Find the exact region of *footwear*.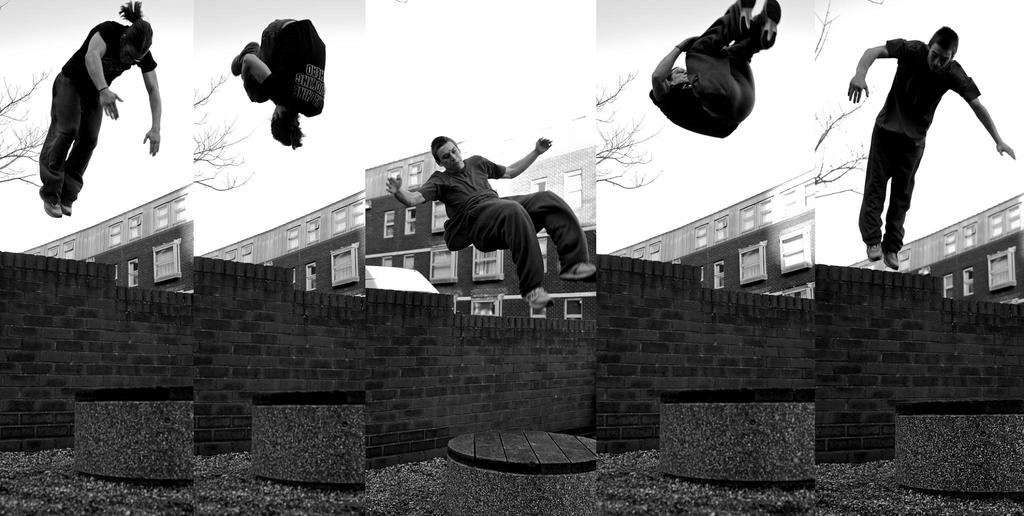
Exact region: (x1=59, y1=201, x2=75, y2=217).
